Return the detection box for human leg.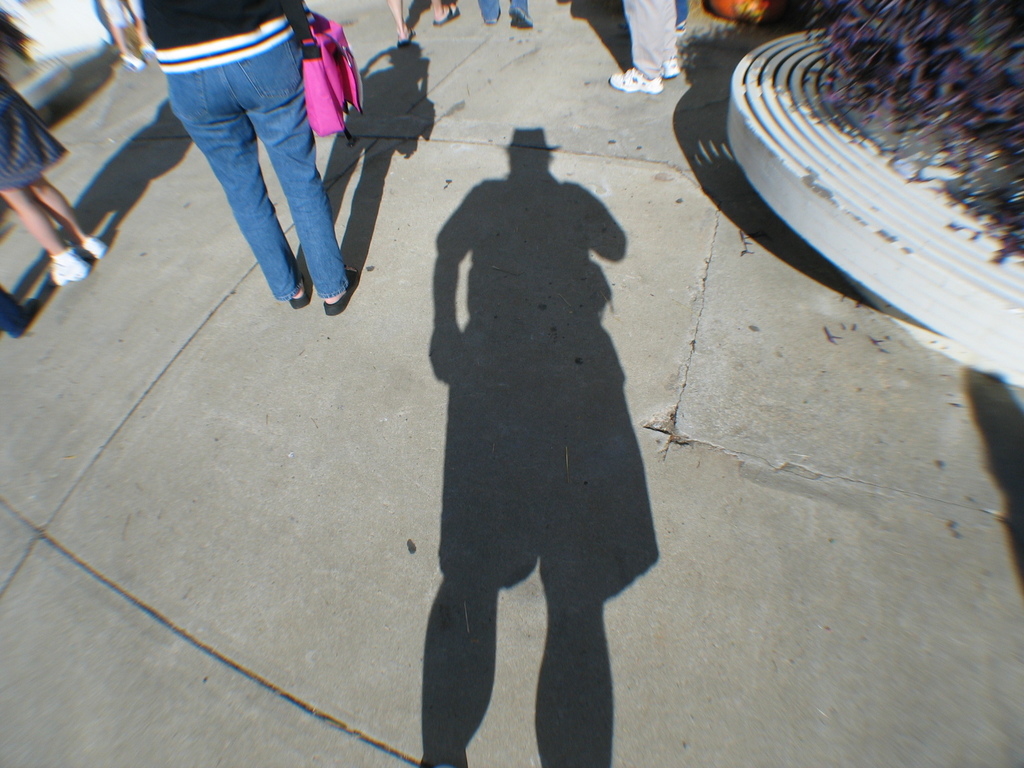
(left=0, top=141, right=83, bottom=284).
